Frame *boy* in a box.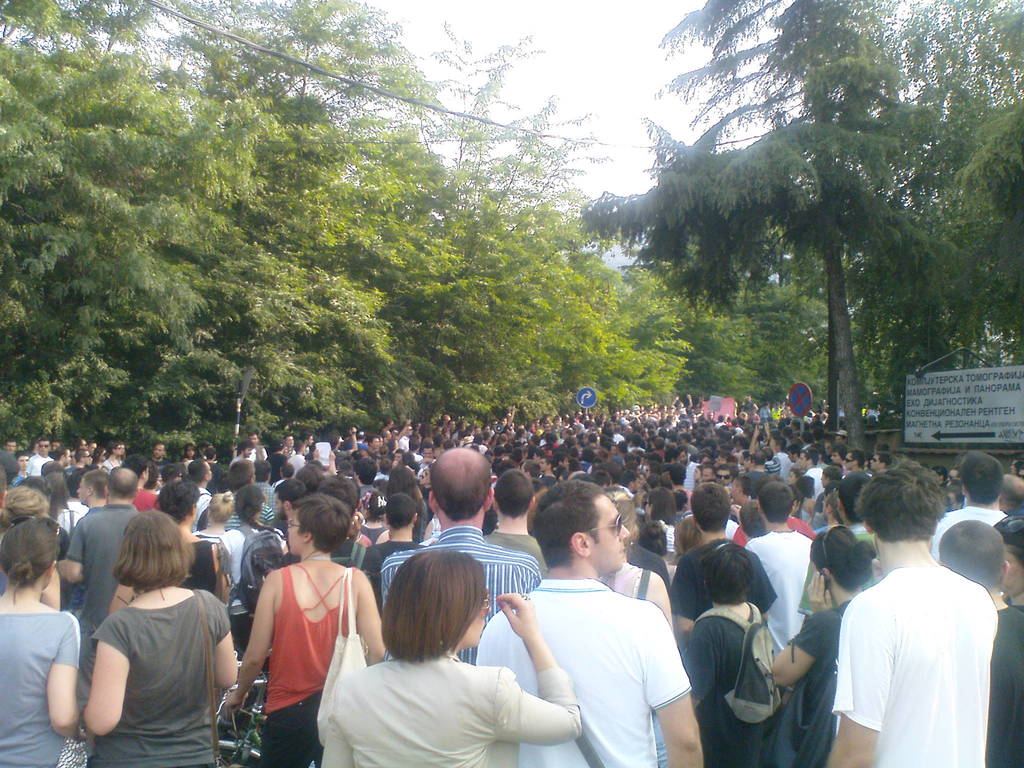
(left=474, top=477, right=705, bottom=767).
